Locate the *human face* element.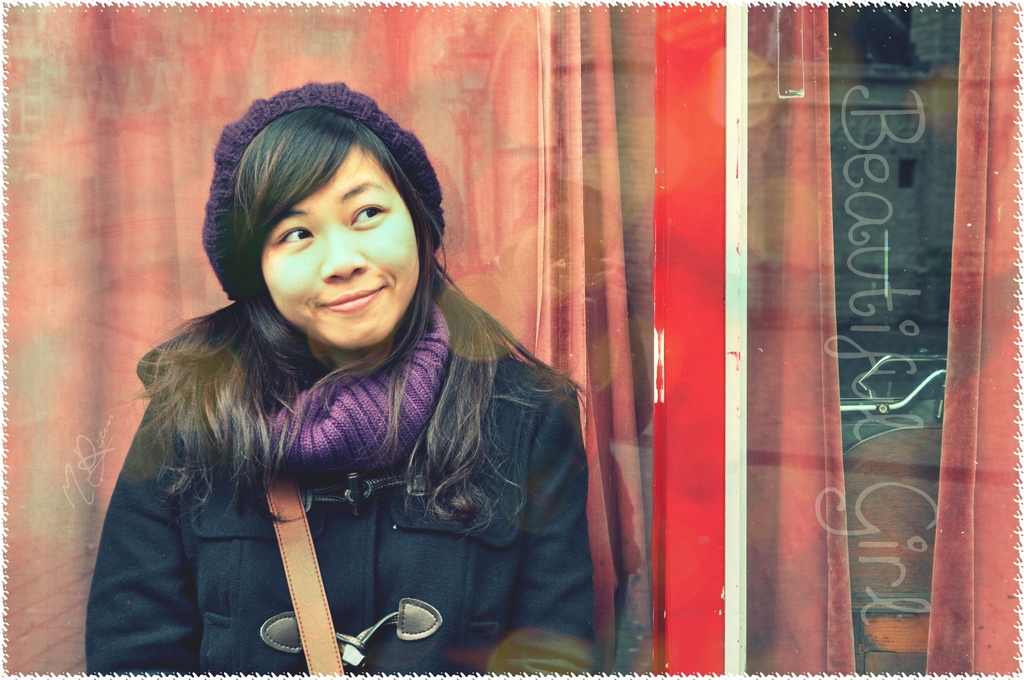
Element bbox: detection(260, 144, 420, 349).
